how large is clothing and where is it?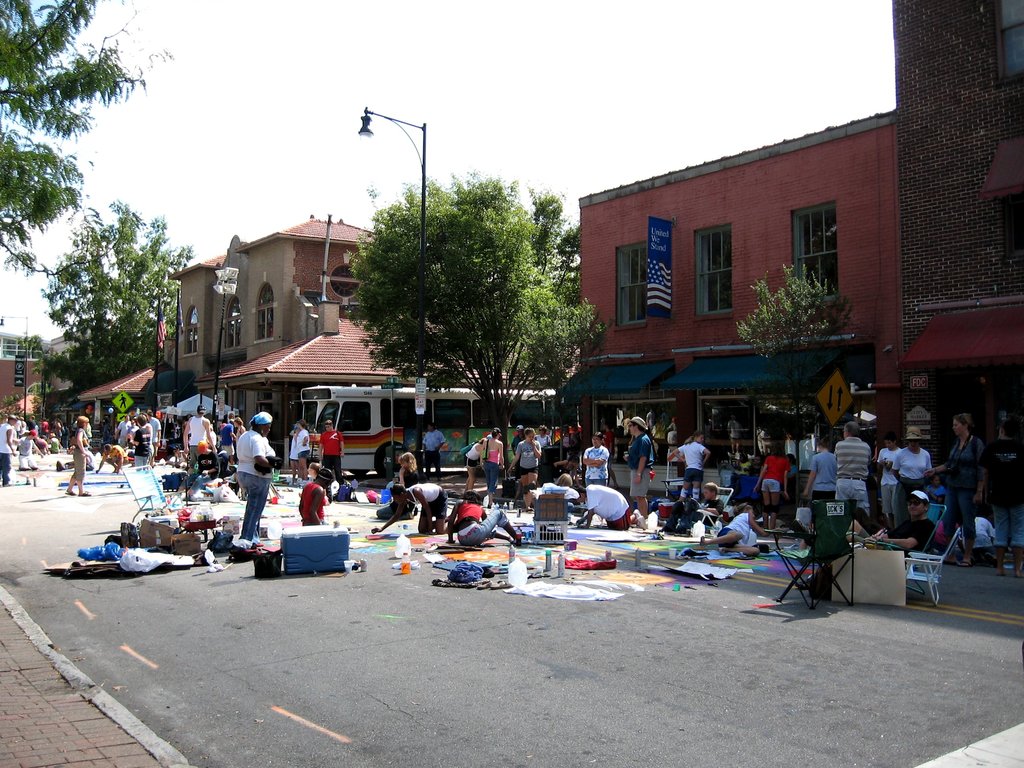
Bounding box: <box>887,438,932,531</box>.
